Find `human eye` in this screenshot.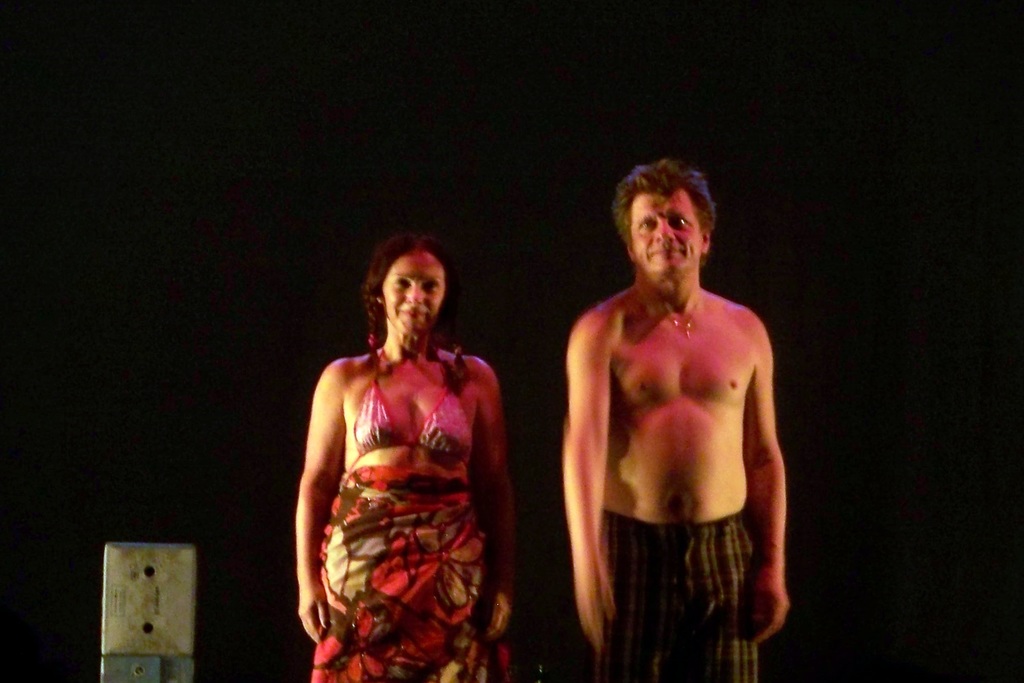
The bounding box for `human eye` is l=424, t=278, r=440, b=294.
